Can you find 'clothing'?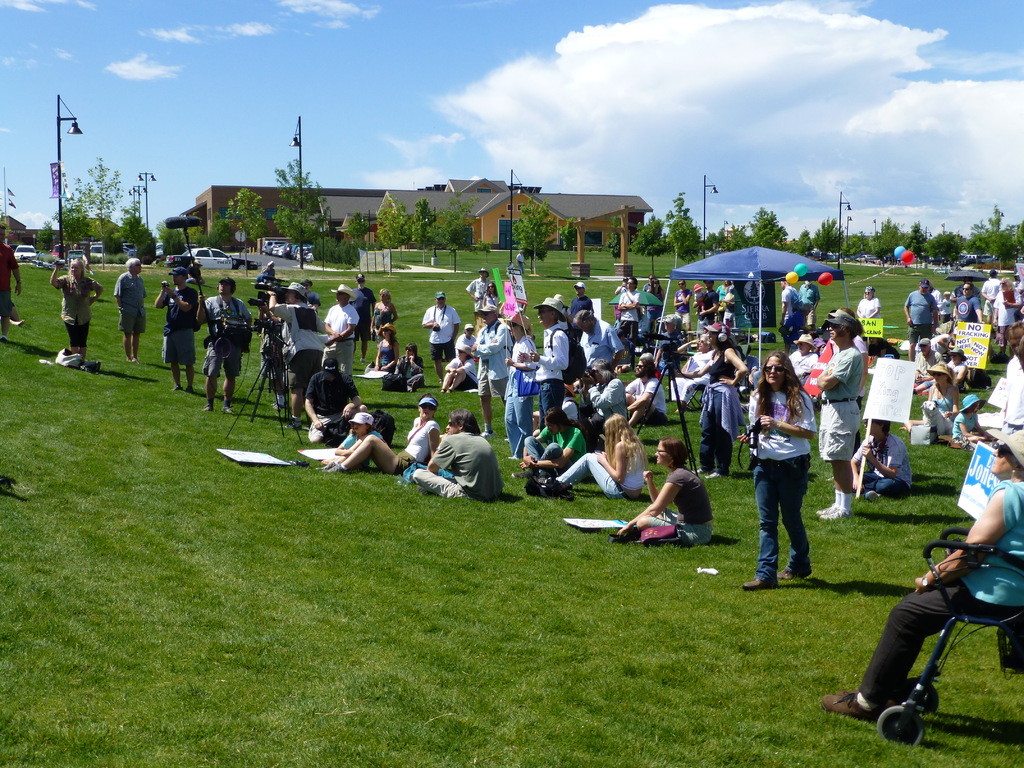
Yes, bounding box: left=905, top=291, right=937, bottom=351.
